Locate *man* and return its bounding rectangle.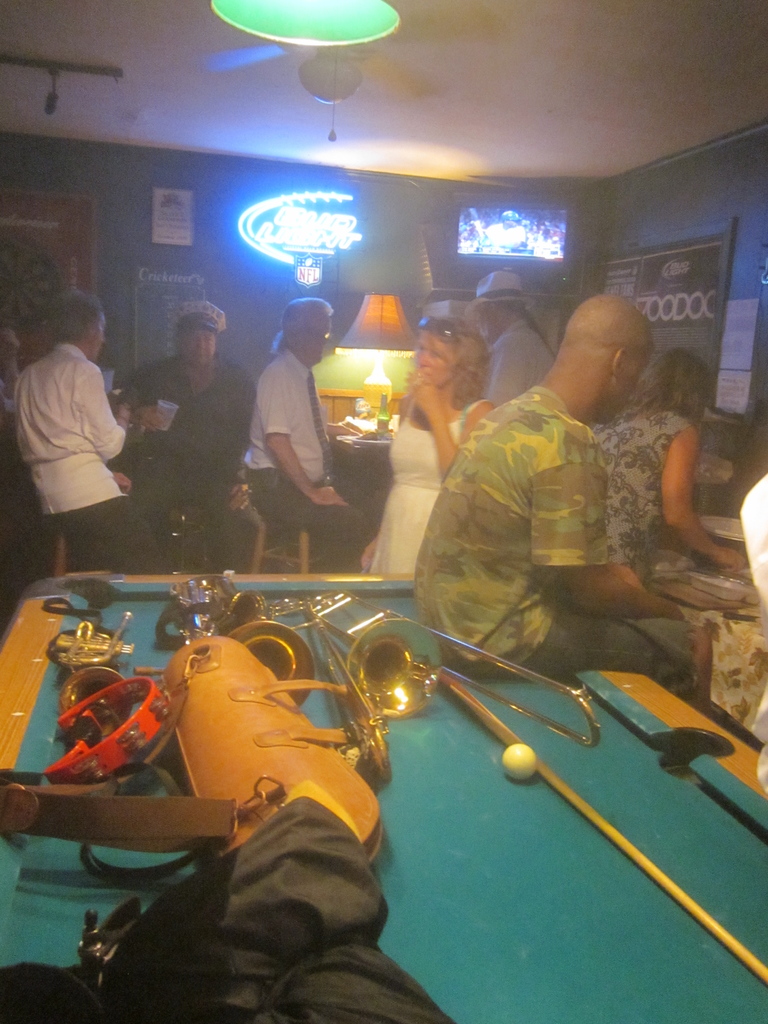
[415, 291, 712, 700].
